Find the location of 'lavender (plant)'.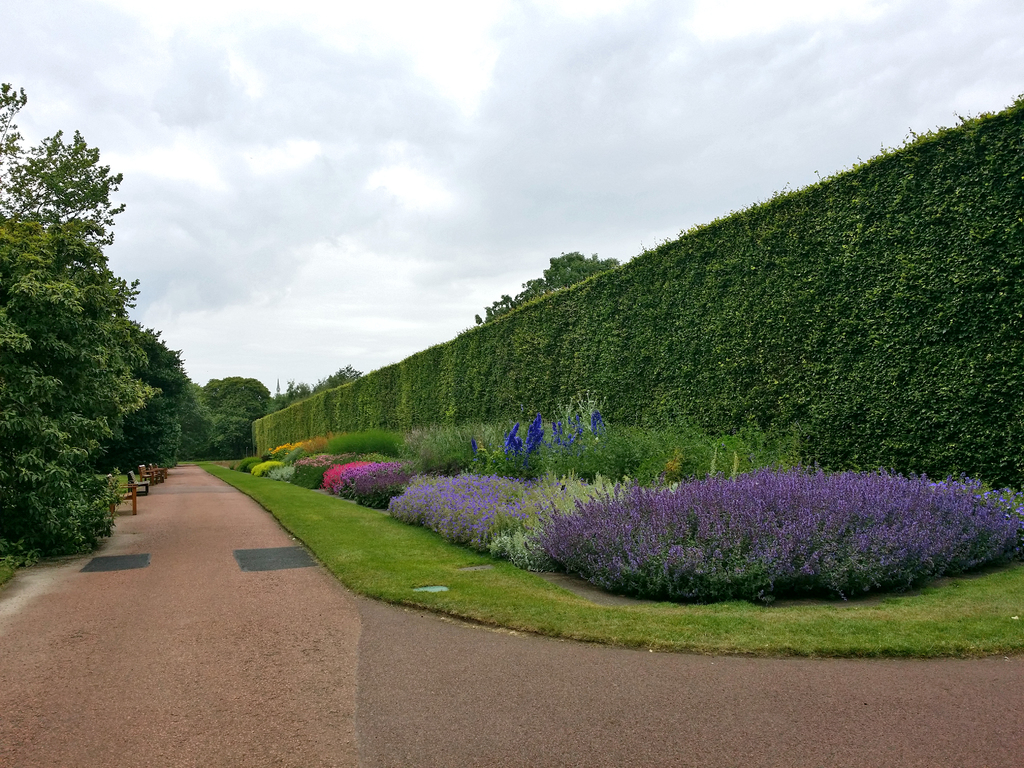
Location: 356:467:413:509.
